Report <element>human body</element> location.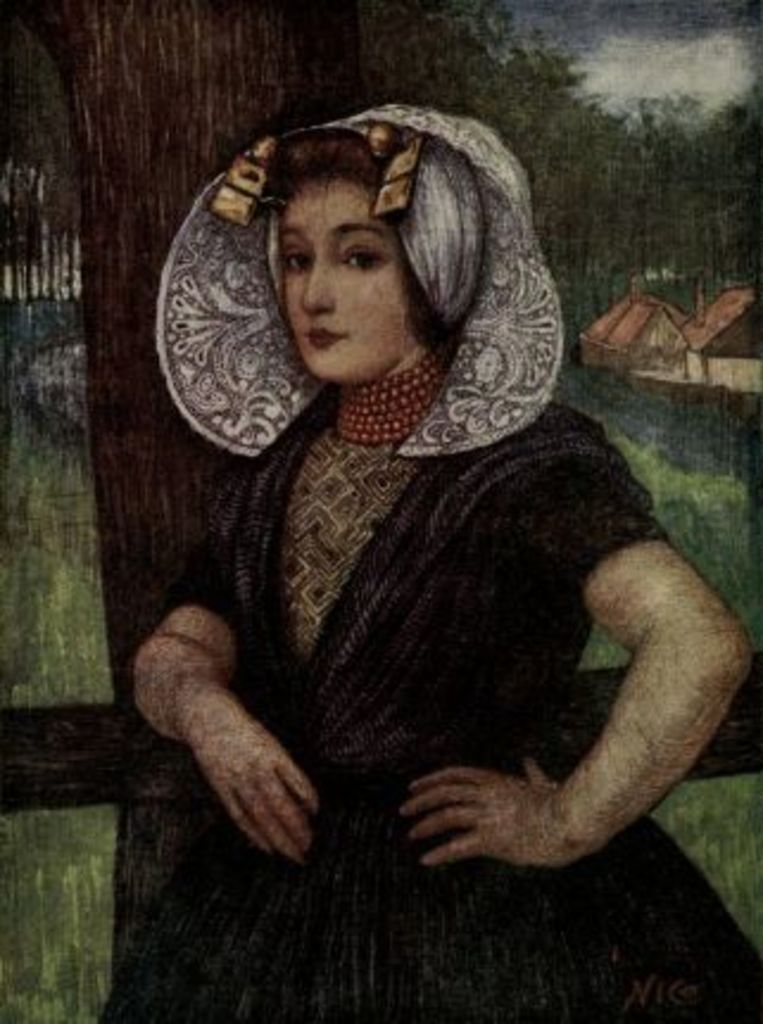
Report: box=[86, 140, 699, 953].
